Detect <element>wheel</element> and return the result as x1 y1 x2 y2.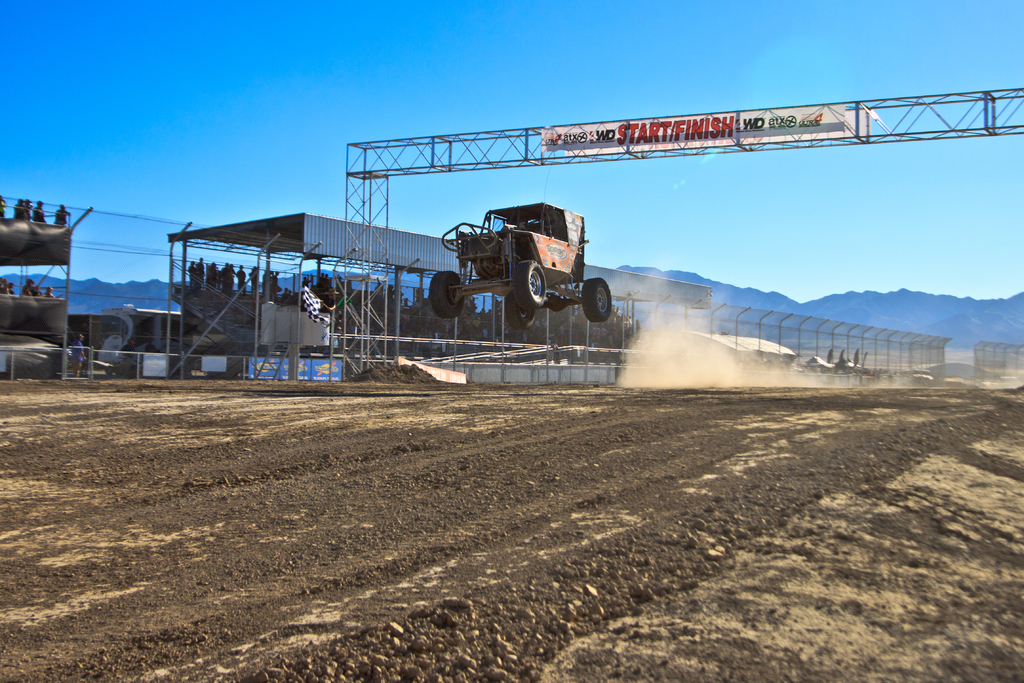
511 261 548 309.
